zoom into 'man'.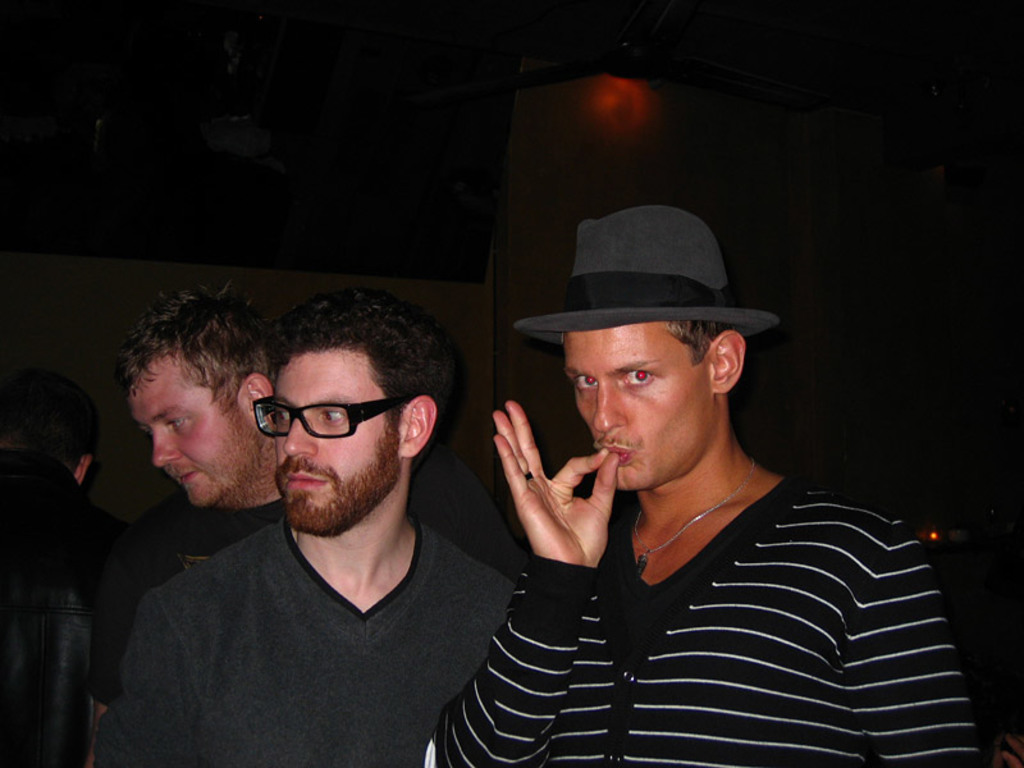
Zoom target: x1=412, y1=200, x2=969, y2=751.
